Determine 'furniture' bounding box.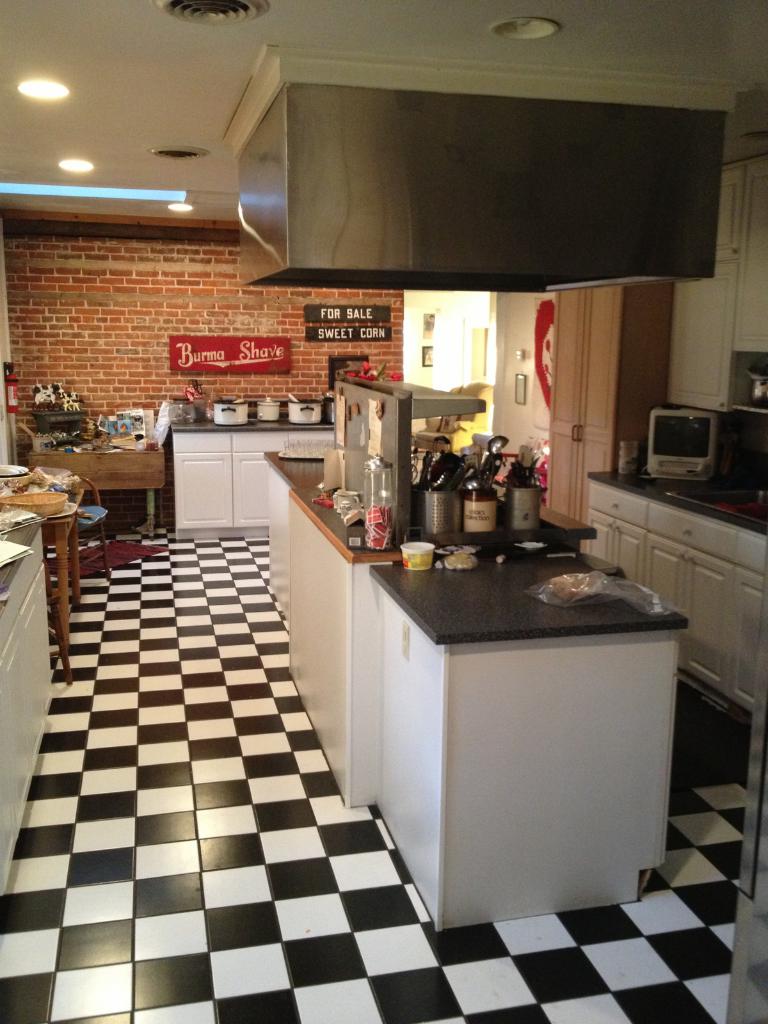
Determined: (0,526,53,904).
